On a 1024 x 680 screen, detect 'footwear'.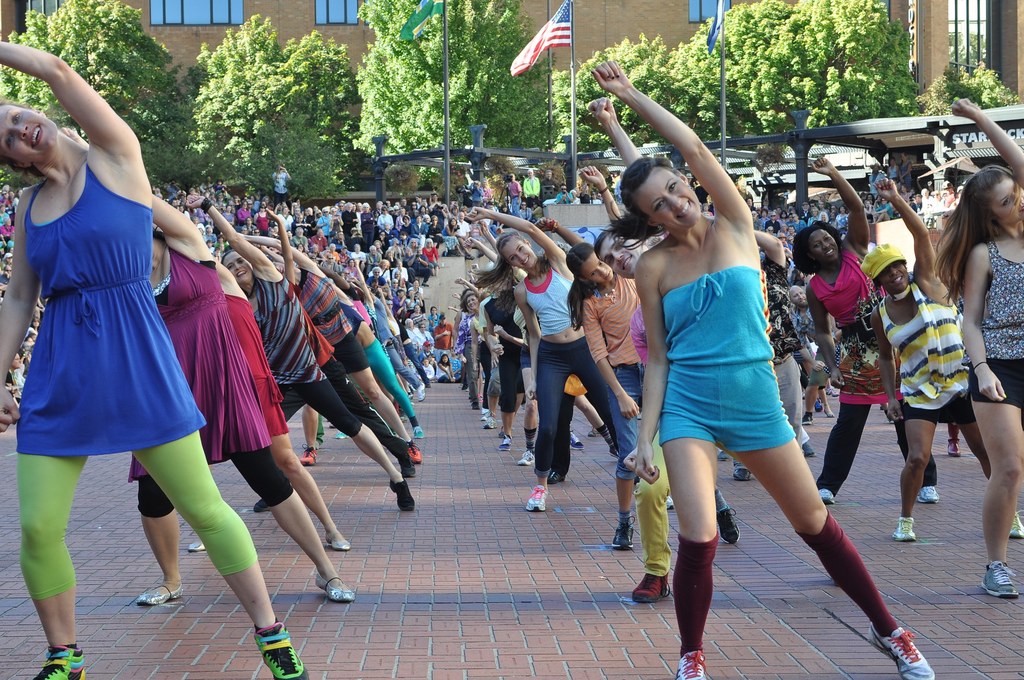
[x1=309, y1=572, x2=354, y2=604].
